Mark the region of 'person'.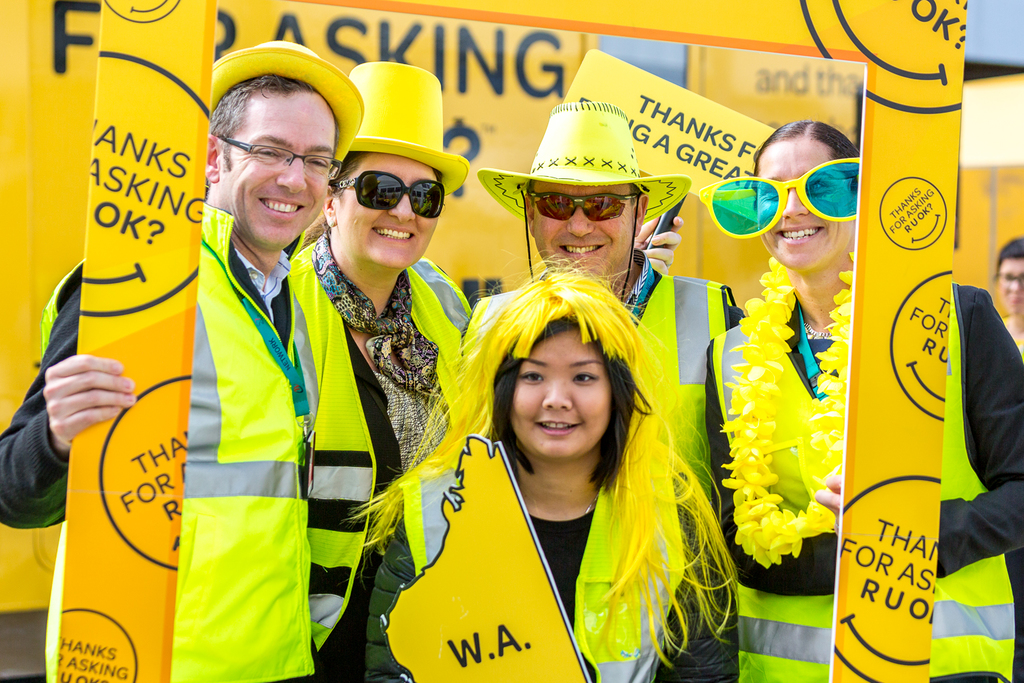
Region: <bbox>696, 120, 1023, 682</bbox>.
